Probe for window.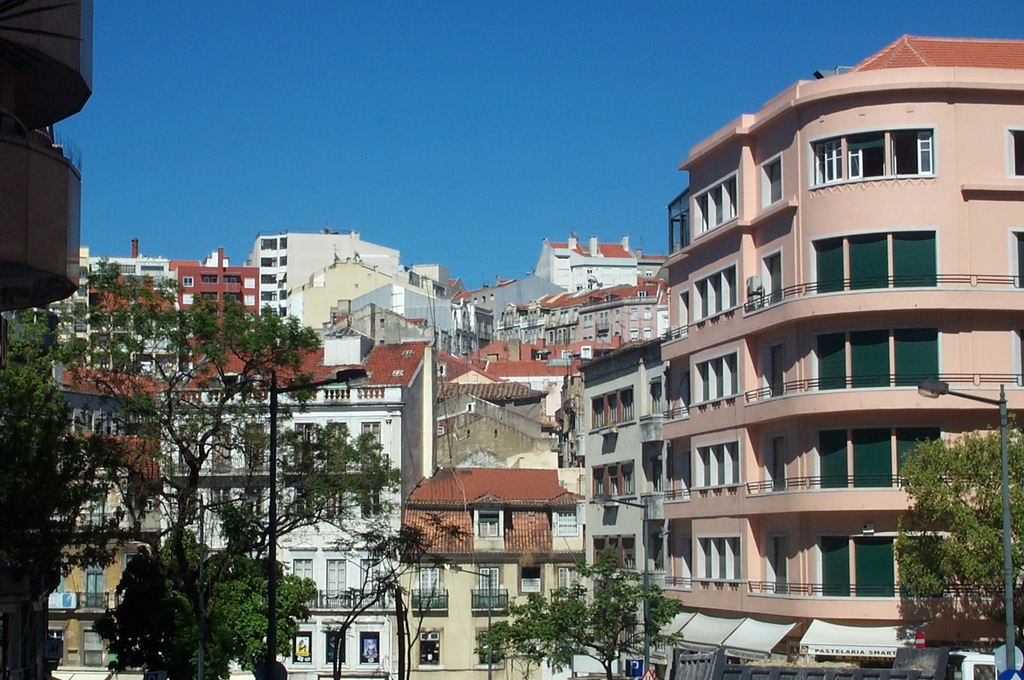
Probe result: locate(755, 143, 791, 218).
